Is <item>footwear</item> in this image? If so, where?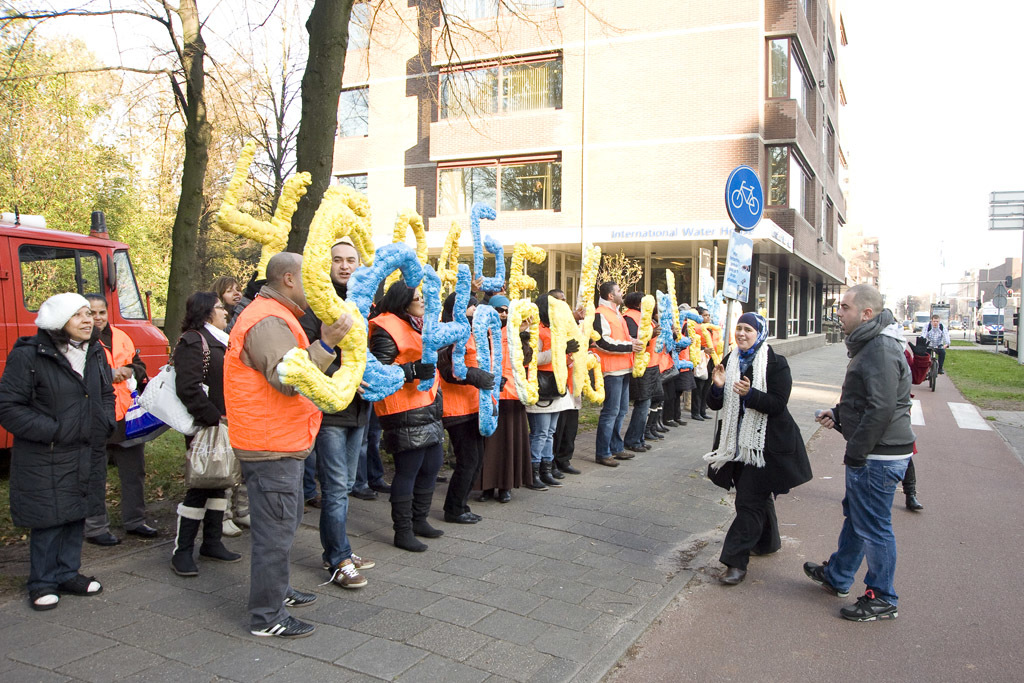
Yes, at (527,461,544,489).
